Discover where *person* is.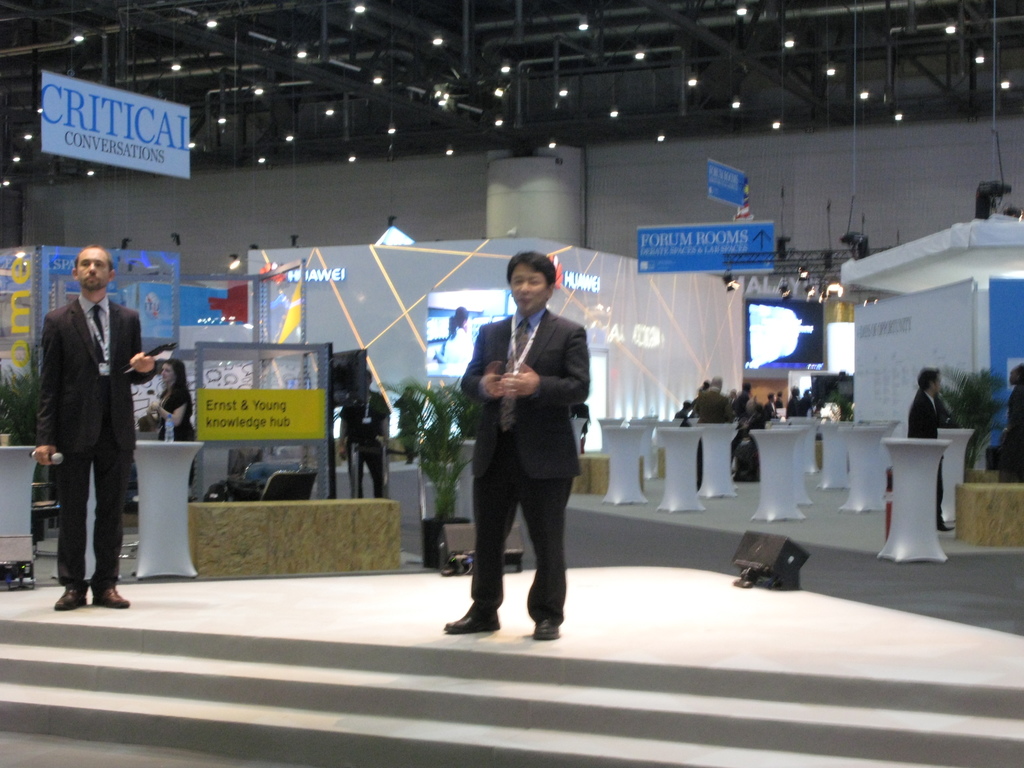
Discovered at (32,243,159,616).
